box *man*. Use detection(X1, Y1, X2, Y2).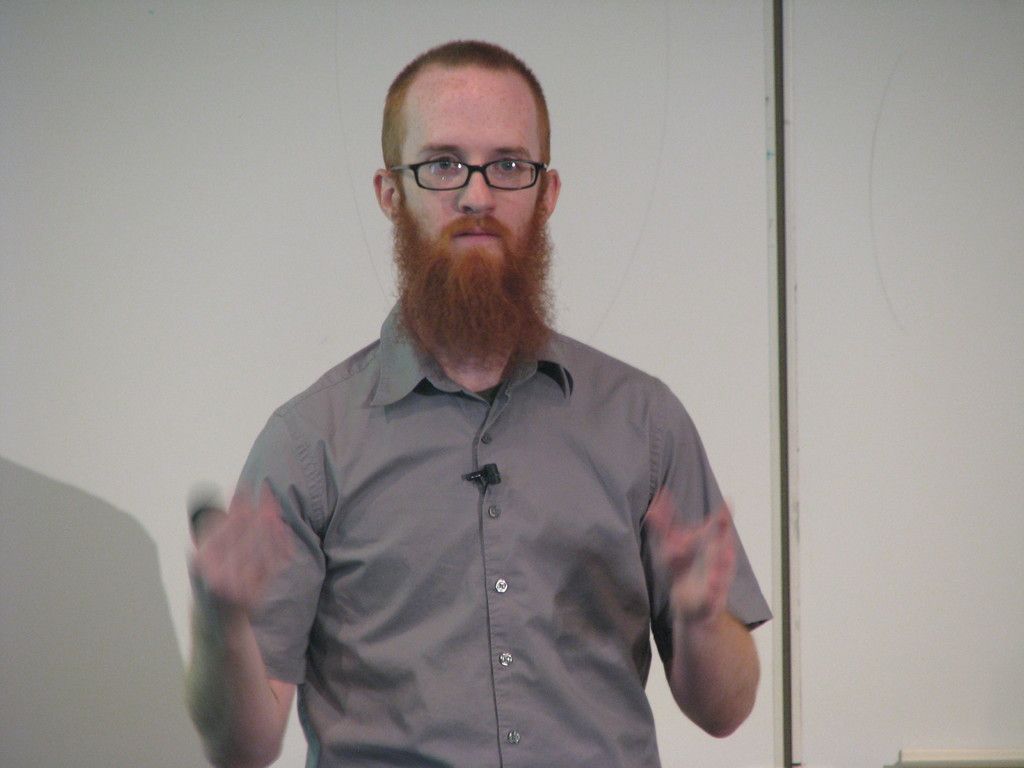
detection(191, 68, 764, 757).
